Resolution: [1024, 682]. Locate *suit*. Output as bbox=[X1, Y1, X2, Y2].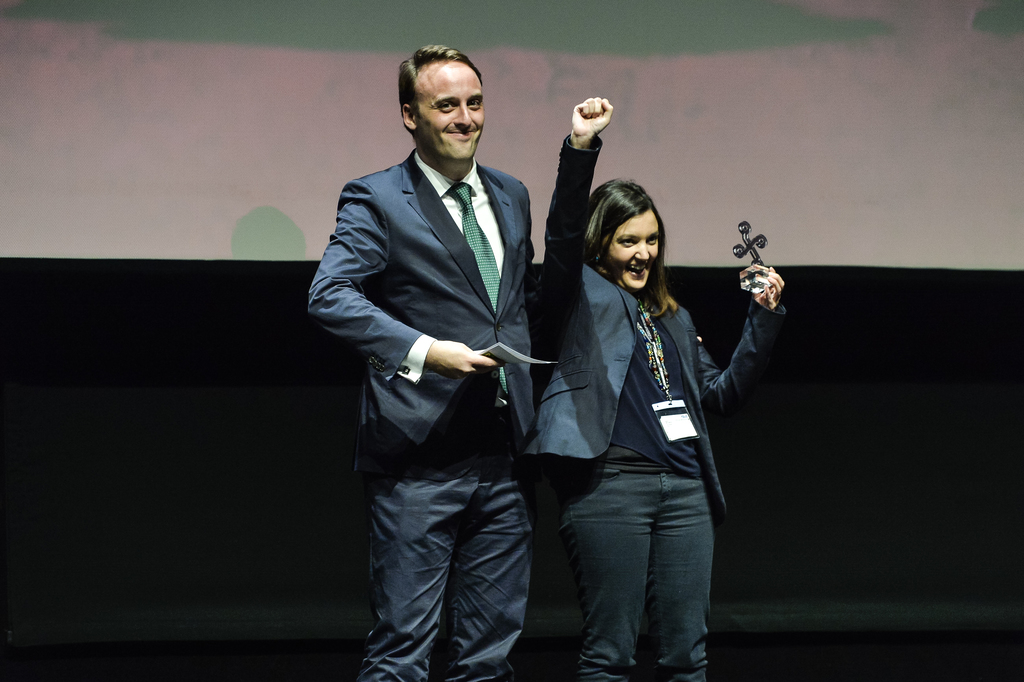
bbox=[534, 140, 788, 681].
